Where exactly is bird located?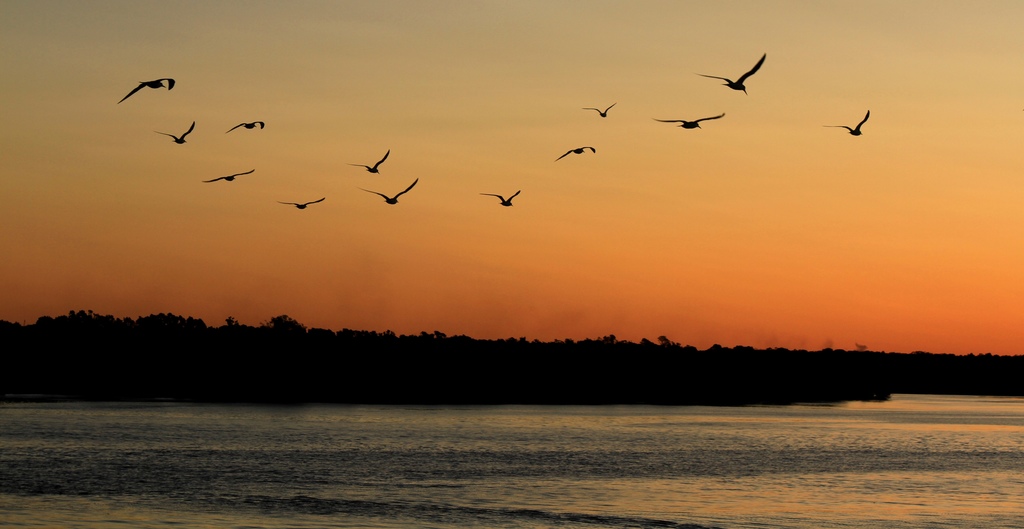
Its bounding box is l=359, t=174, r=421, b=209.
